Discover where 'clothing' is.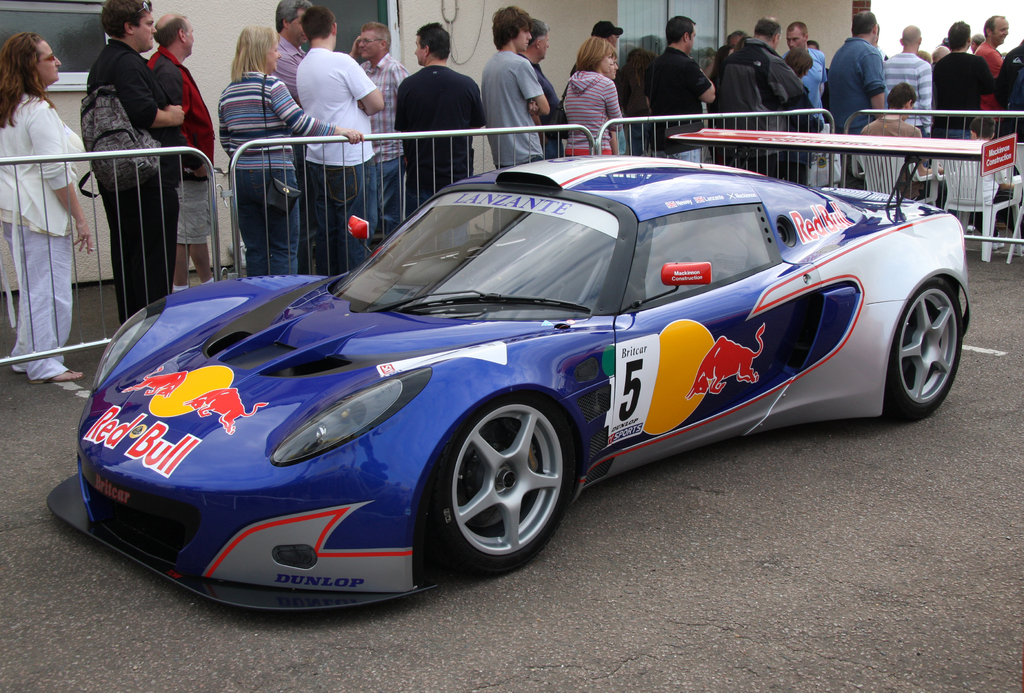
Discovered at l=225, t=71, r=358, b=255.
